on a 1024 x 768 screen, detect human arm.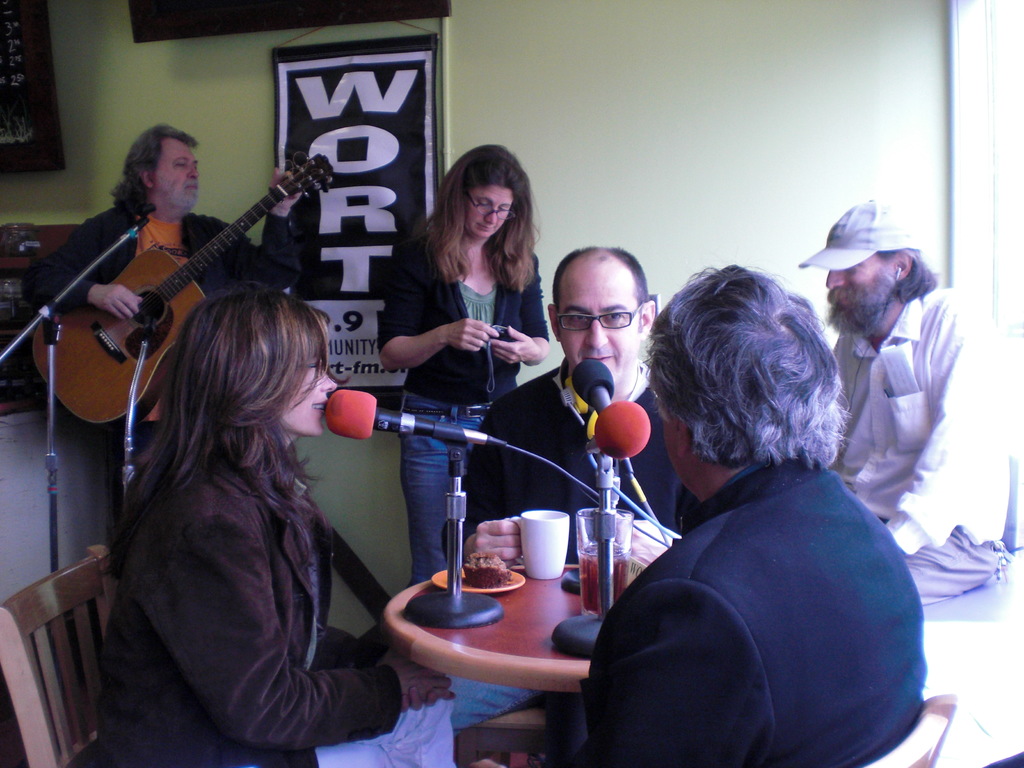
box(879, 305, 1012, 568).
